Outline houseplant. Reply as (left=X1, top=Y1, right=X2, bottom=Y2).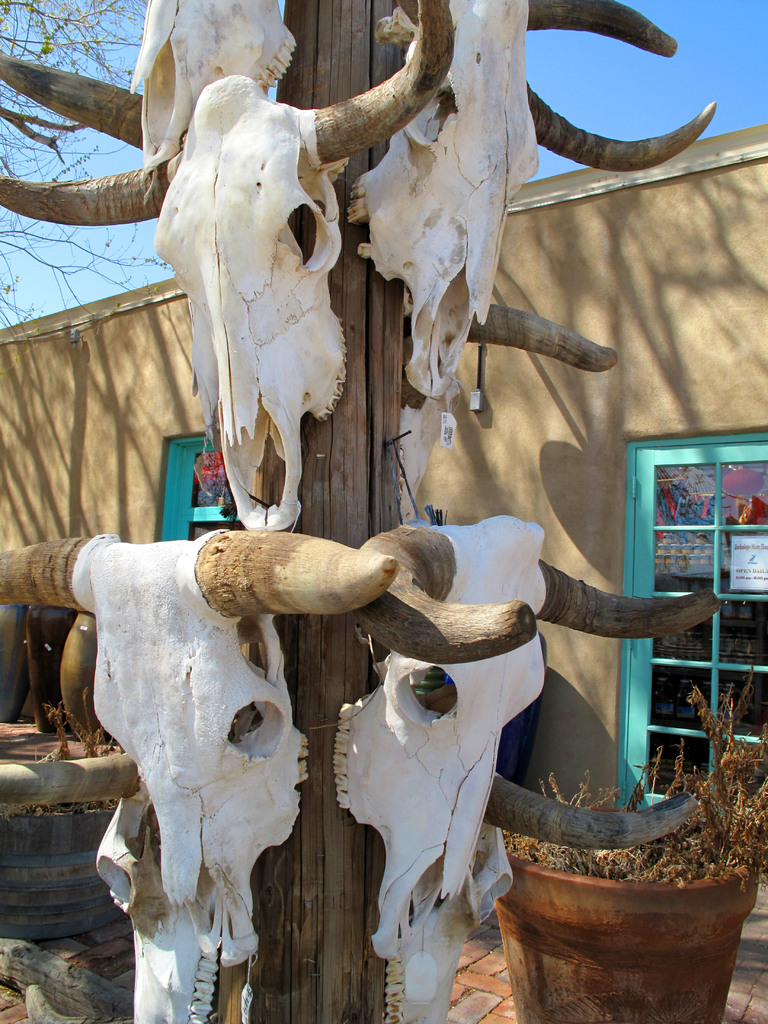
(left=486, top=660, right=767, bottom=1023).
